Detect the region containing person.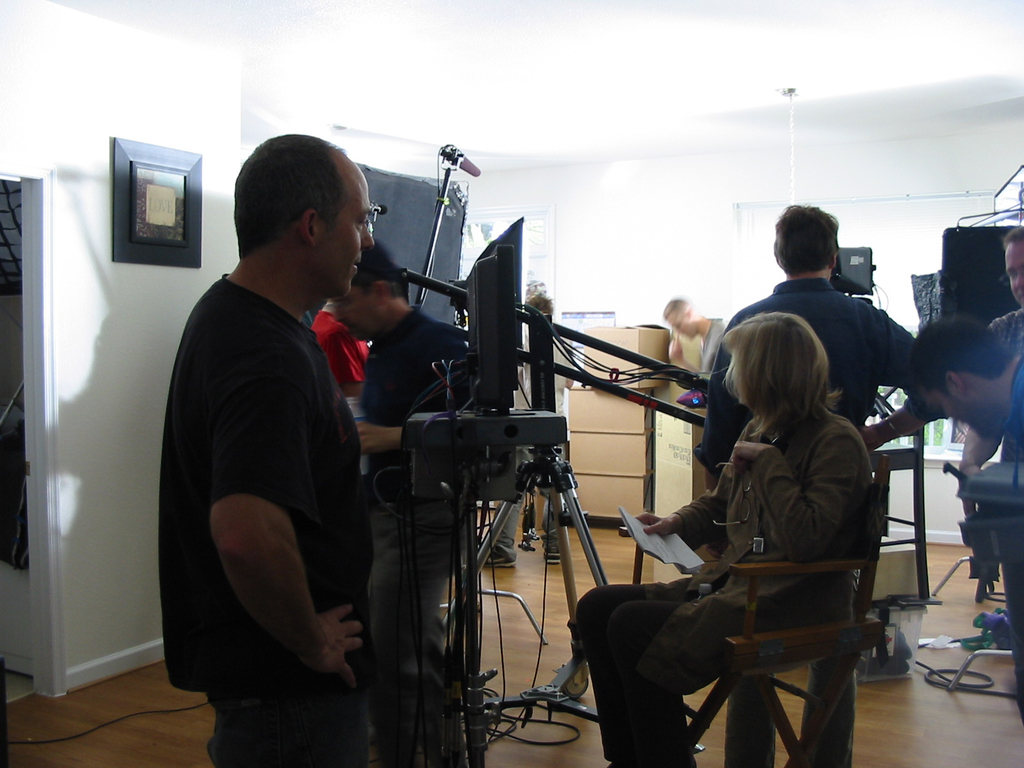
pyautogui.locateOnScreen(360, 243, 490, 535).
